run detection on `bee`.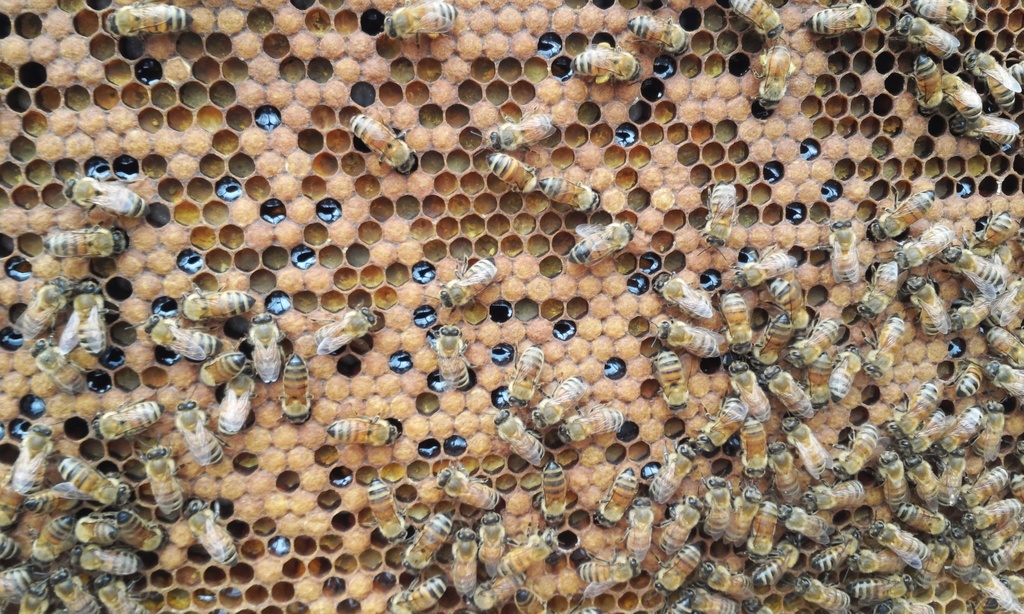
Result: locate(609, 491, 648, 569).
